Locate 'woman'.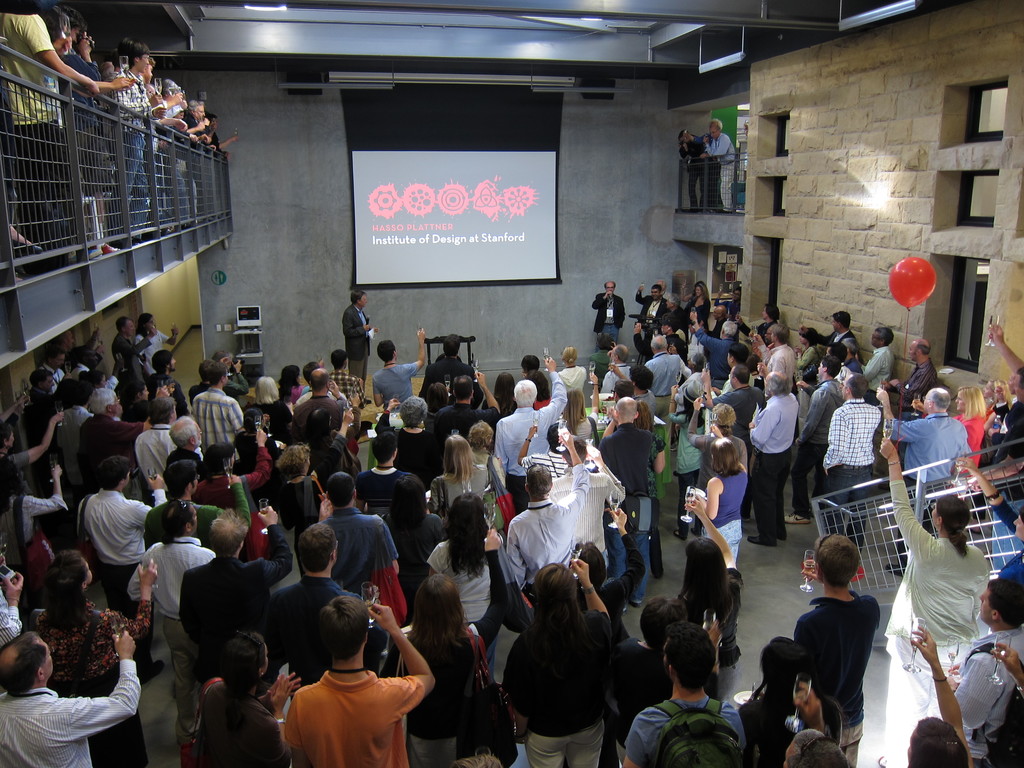
Bounding box: box(275, 364, 305, 404).
